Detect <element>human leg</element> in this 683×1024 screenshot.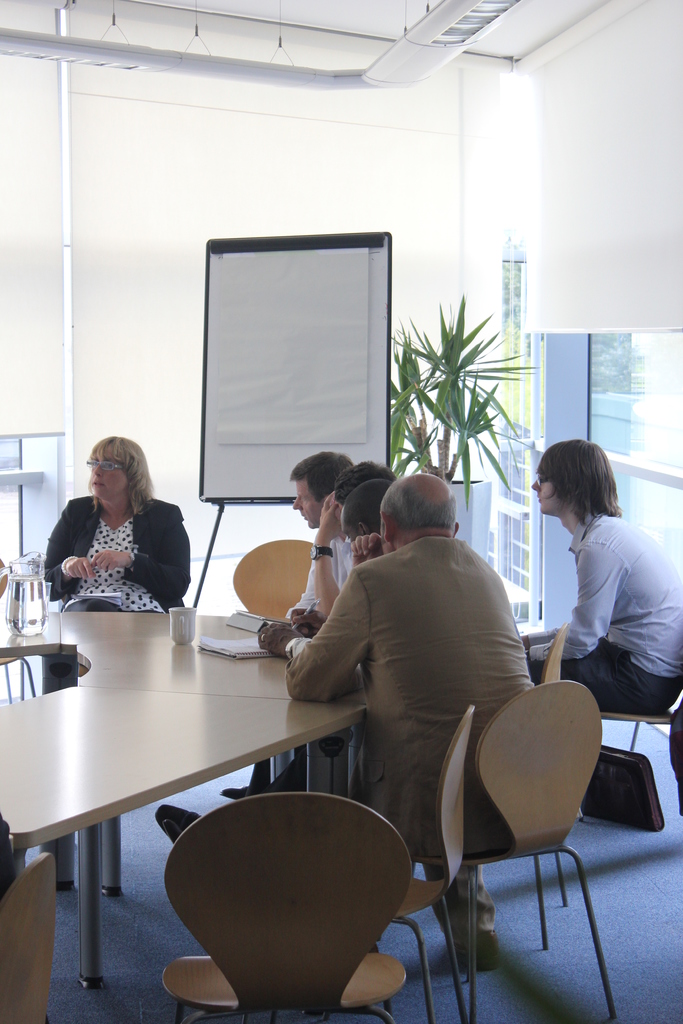
Detection: Rect(424, 867, 503, 972).
